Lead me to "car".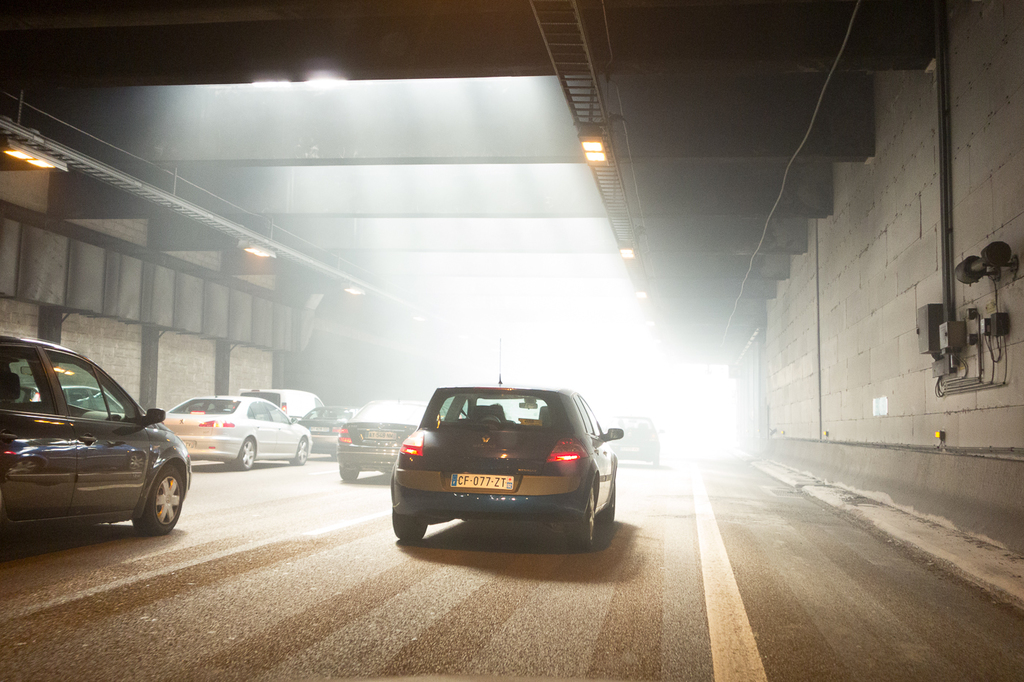
Lead to <bbox>370, 379, 626, 558</bbox>.
